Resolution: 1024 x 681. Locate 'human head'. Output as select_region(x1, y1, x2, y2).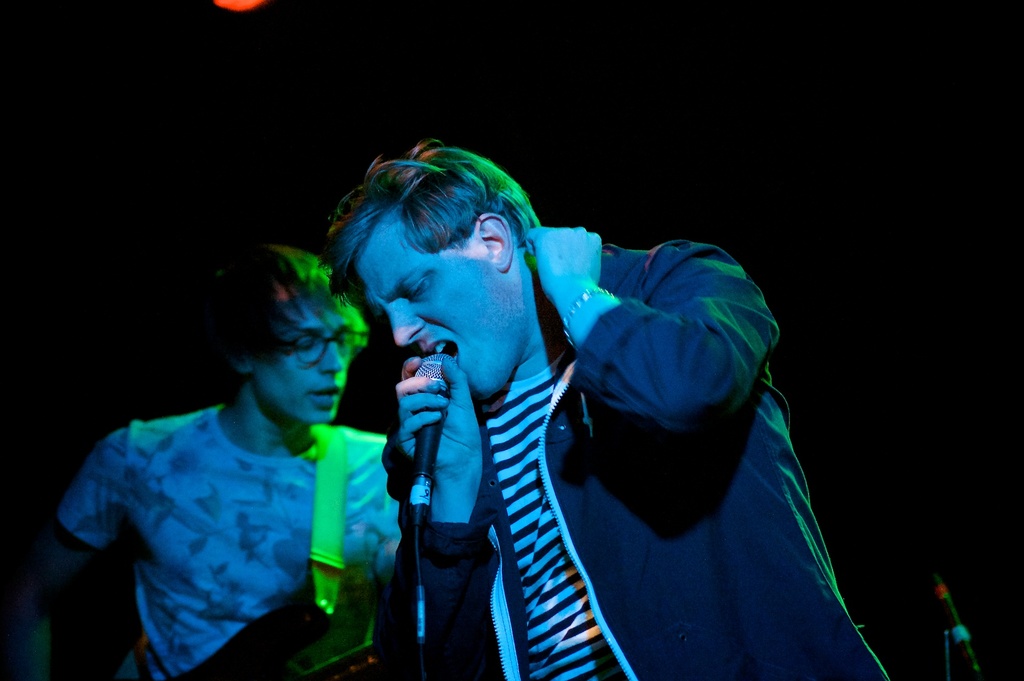
select_region(207, 246, 372, 423).
